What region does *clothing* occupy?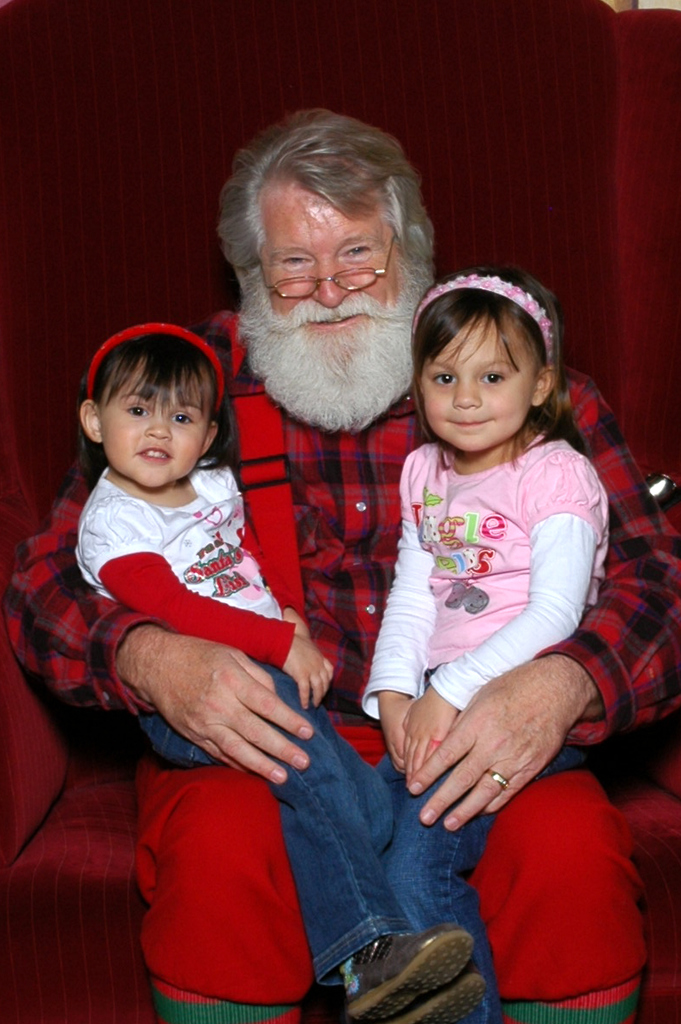
<box>0,309,680,1023</box>.
